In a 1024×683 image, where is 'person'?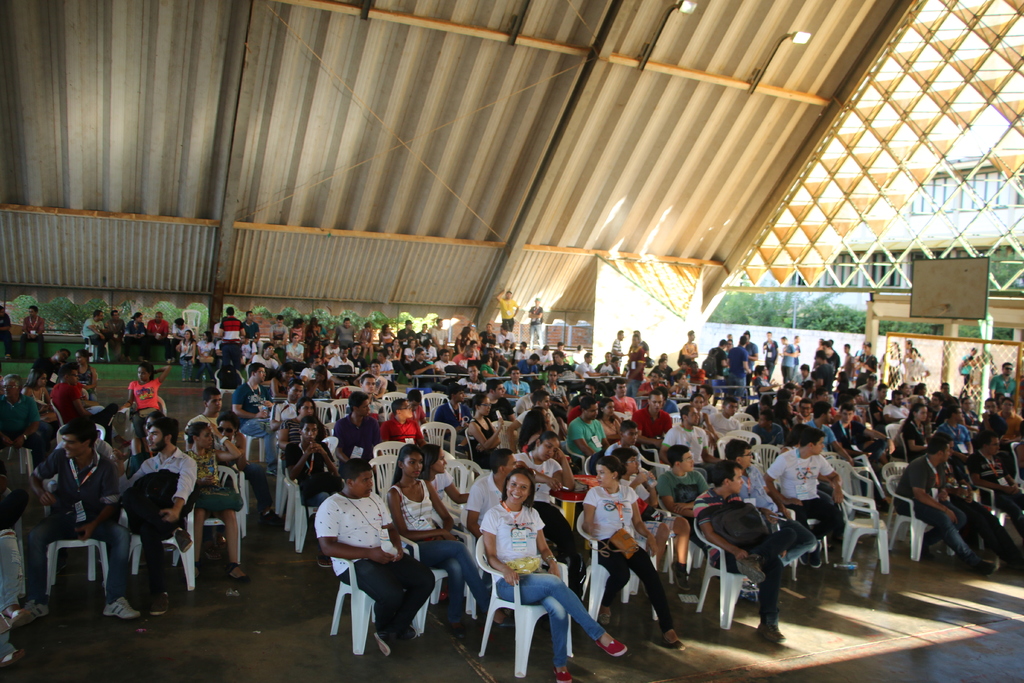
{"x1": 943, "y1": 404, "x2": 976, "y2": 461}.
